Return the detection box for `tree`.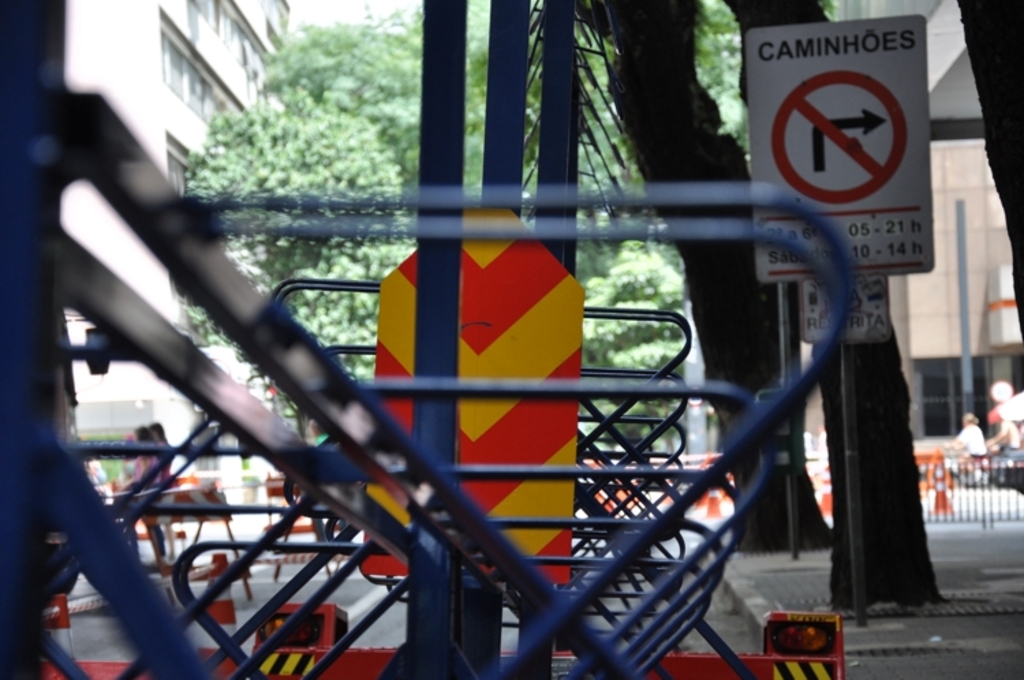
x1=157, y1=60, x2=433, y2=486.
